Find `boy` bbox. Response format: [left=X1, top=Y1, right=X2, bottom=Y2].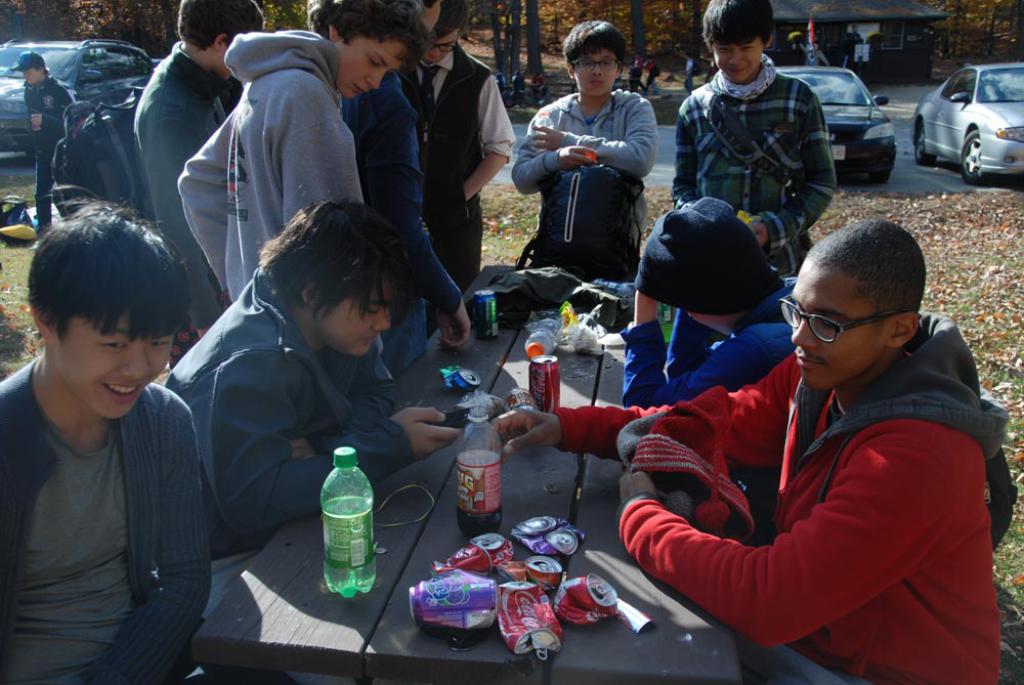
[left=160, top=0, right=398, bottom=398].
